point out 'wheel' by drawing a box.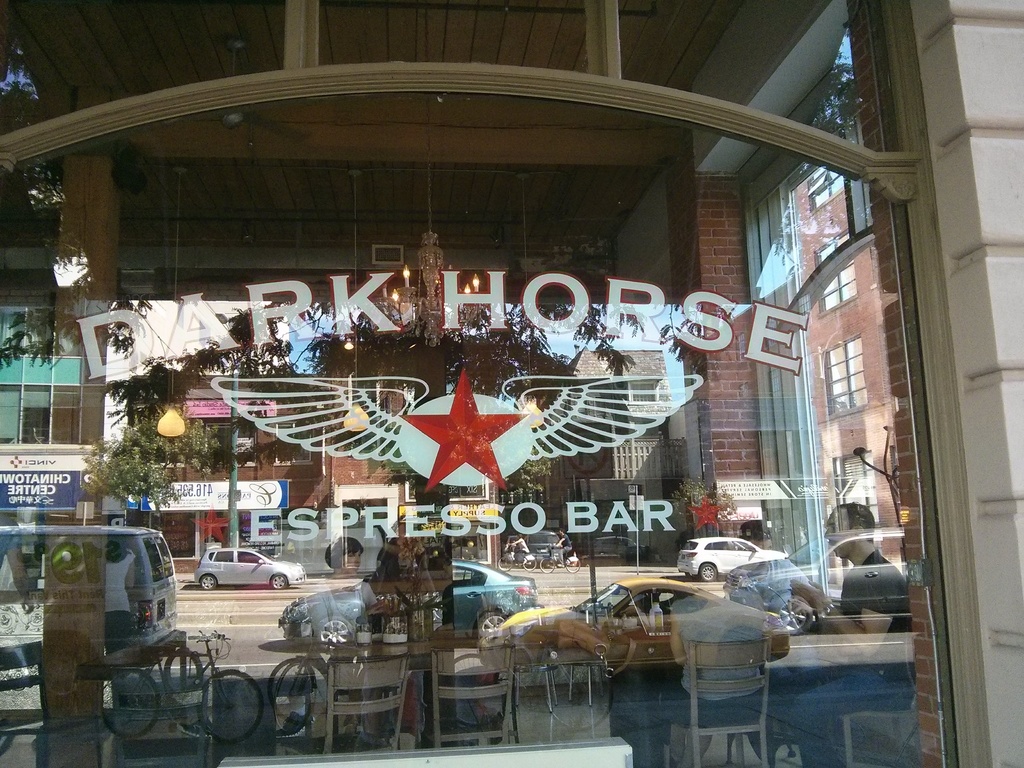
(left=272, top=659, right=317, bottom=736).
